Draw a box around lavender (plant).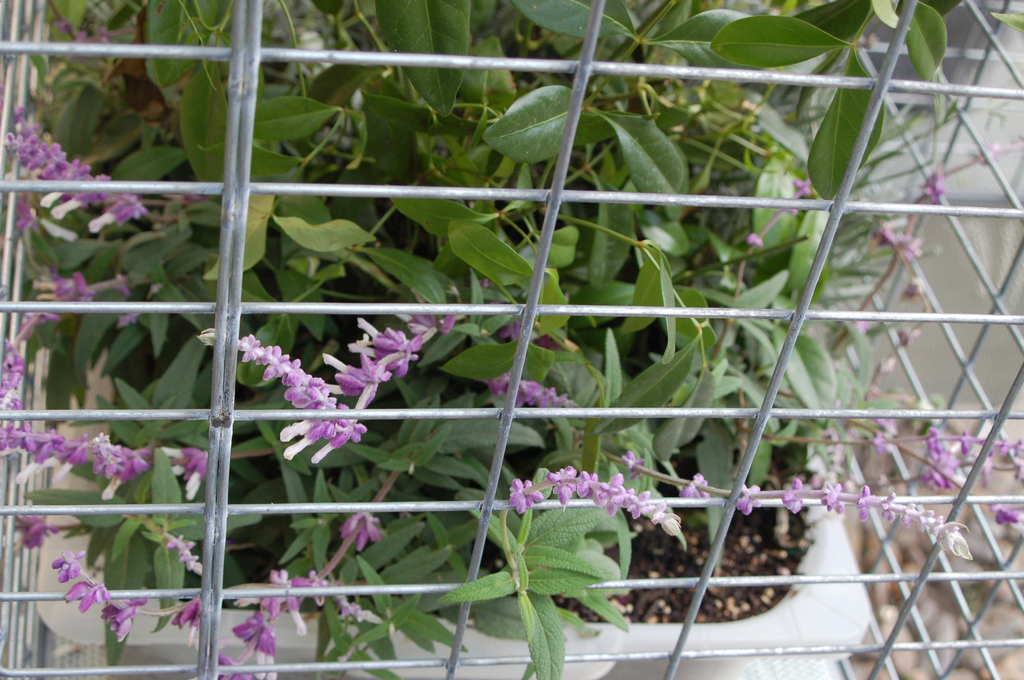
rect(502, 473, 678, 535).
